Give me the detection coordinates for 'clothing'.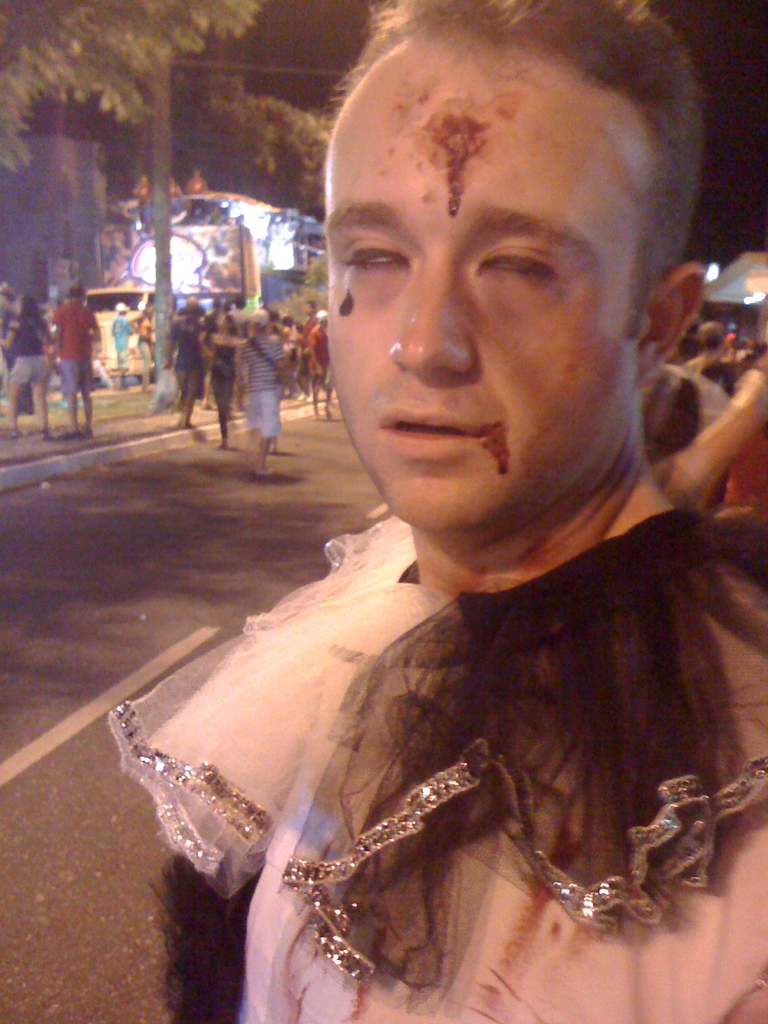
[9,319,49,383].
